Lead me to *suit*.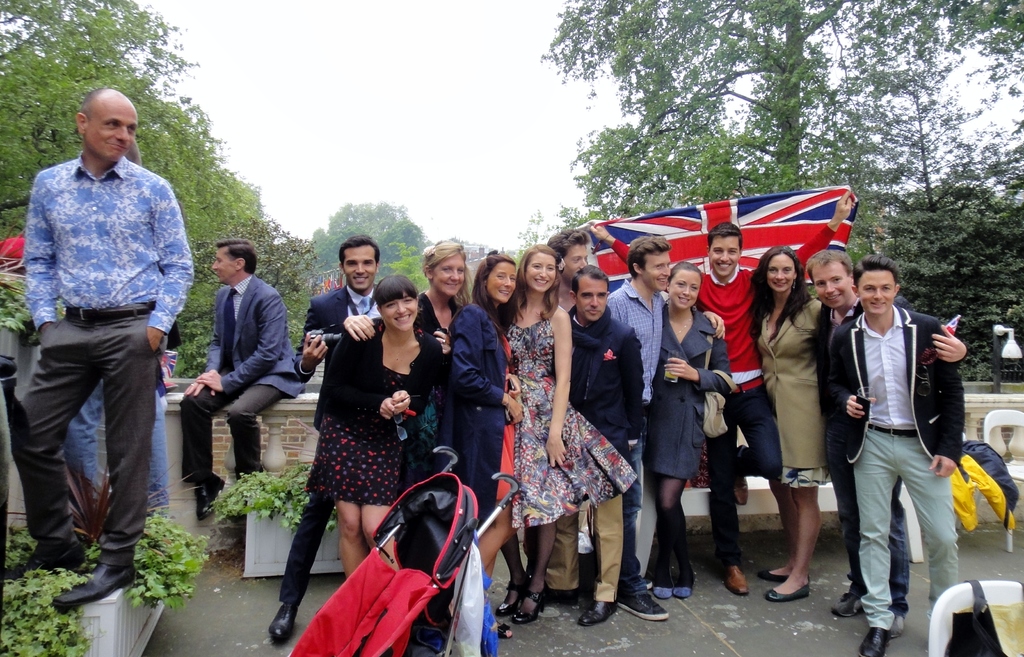
Lead to (x1=184, y1=228, x2=293, y2=475).
